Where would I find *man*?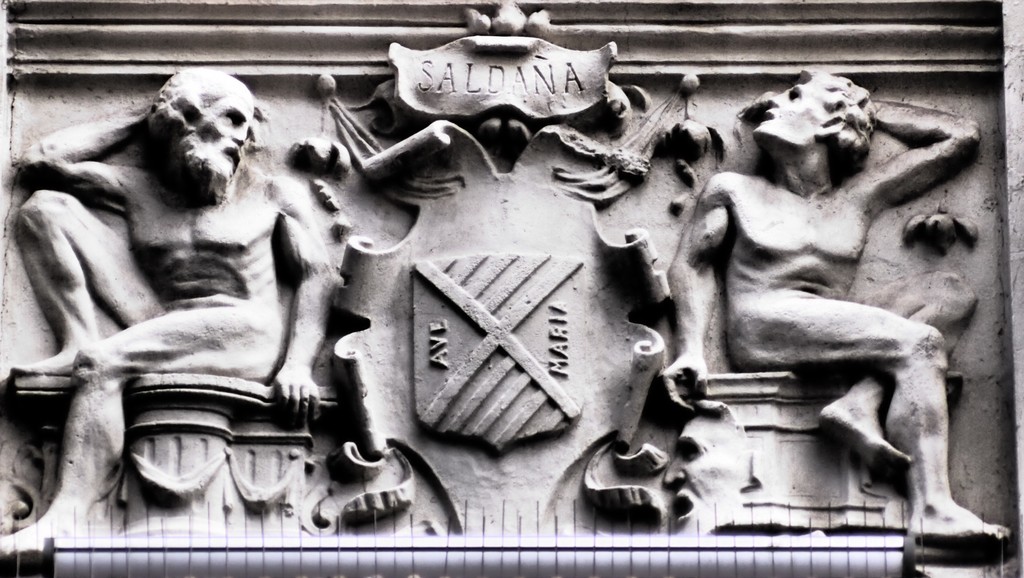
At pyautogui.locateOnScreen(0, 68, 339, 559).
